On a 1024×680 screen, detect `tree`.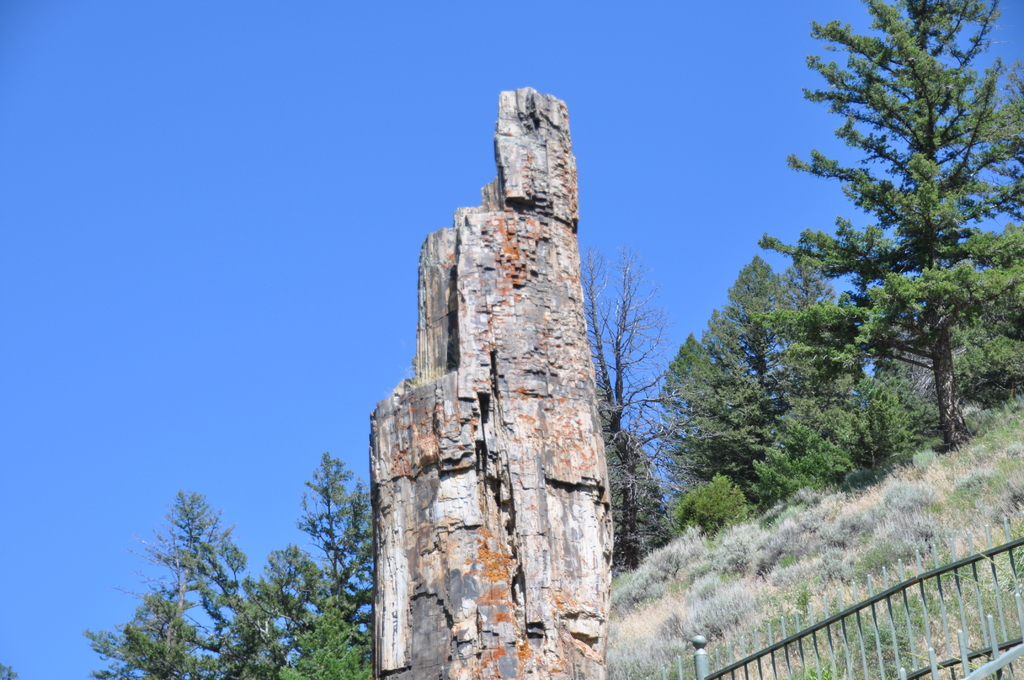
(x1=664, y1=255, x2=838, y2=499).
